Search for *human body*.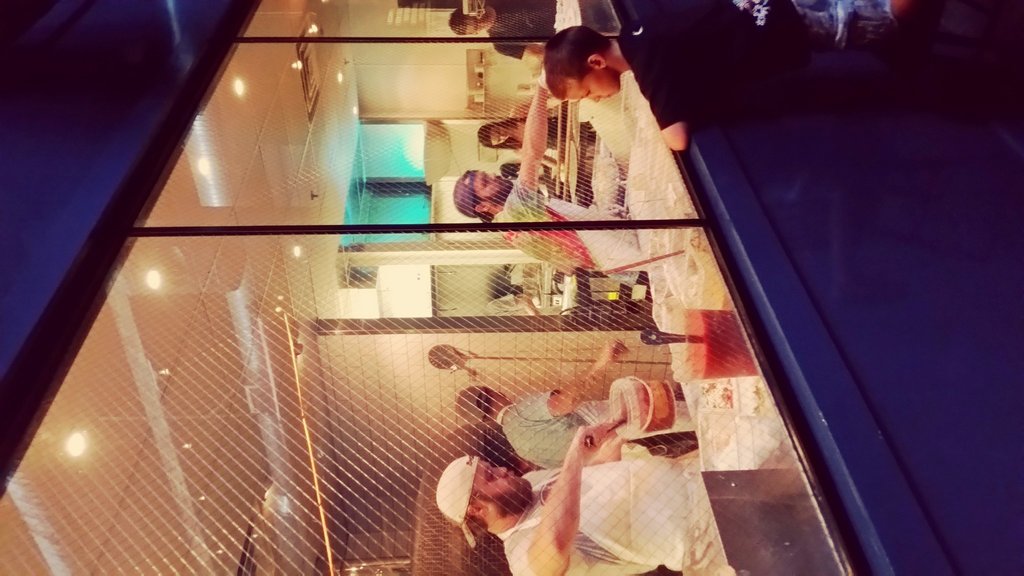
Found at [left=454, top=26, right=703, bottom=303].
